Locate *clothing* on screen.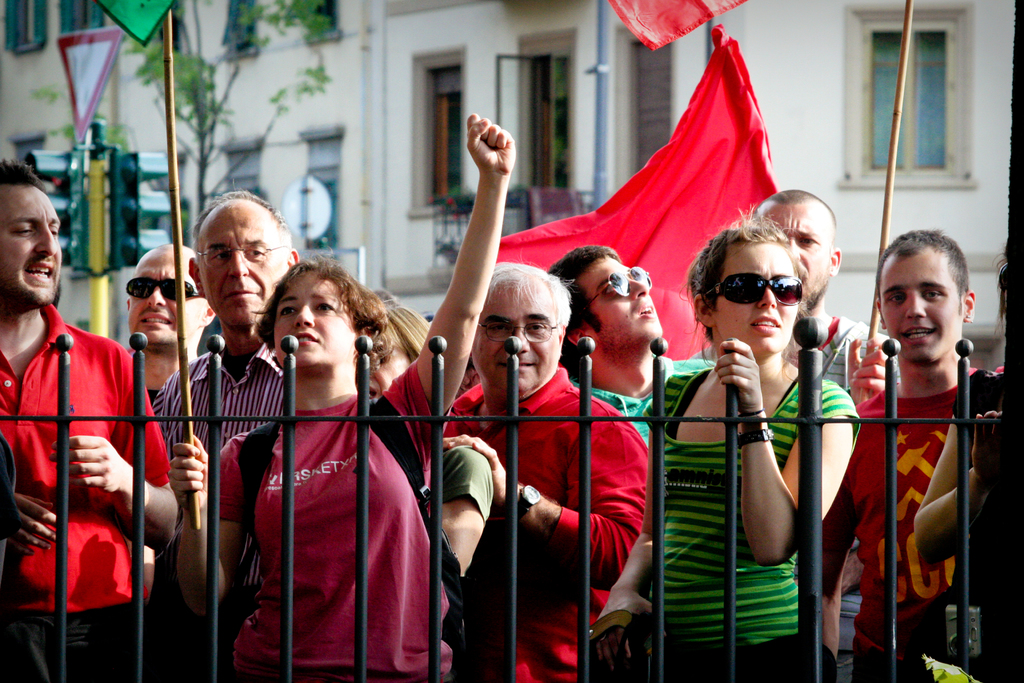
On screen at 0 302 166 682.
